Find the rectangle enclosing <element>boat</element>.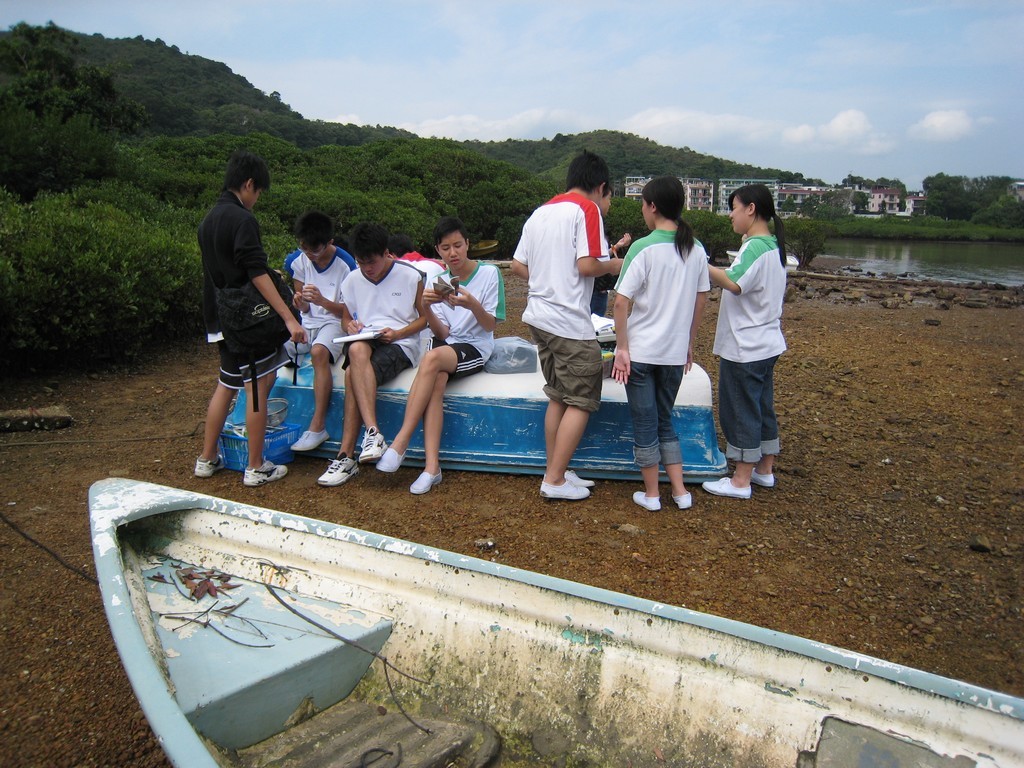
90,479,1022,767.
